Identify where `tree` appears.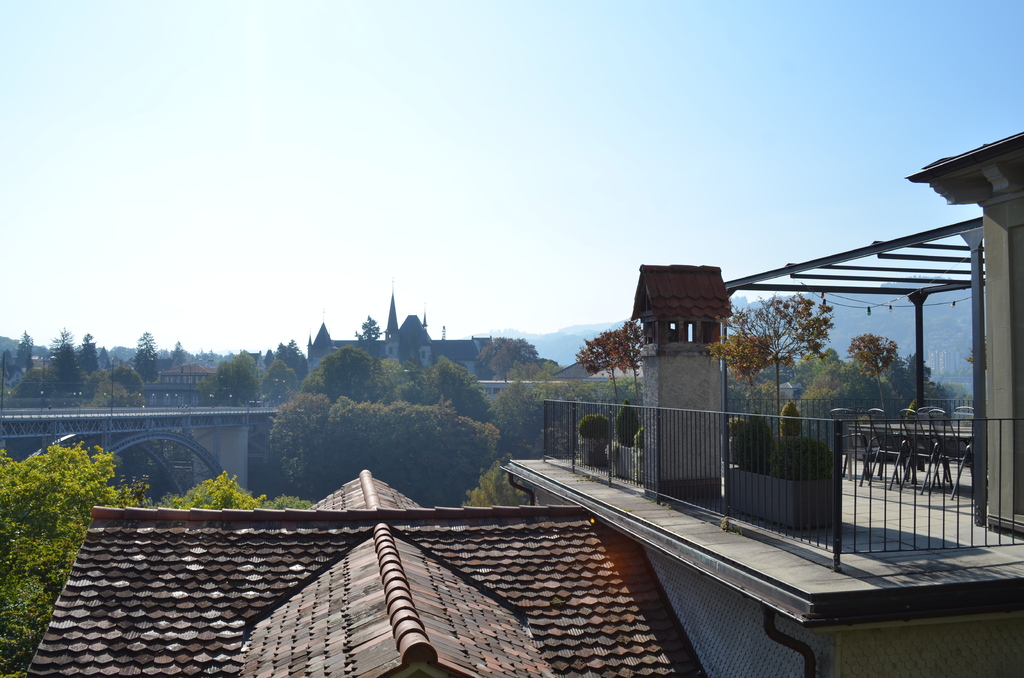
Appears at x1=913 y1=385 x2=961 y2=420.
